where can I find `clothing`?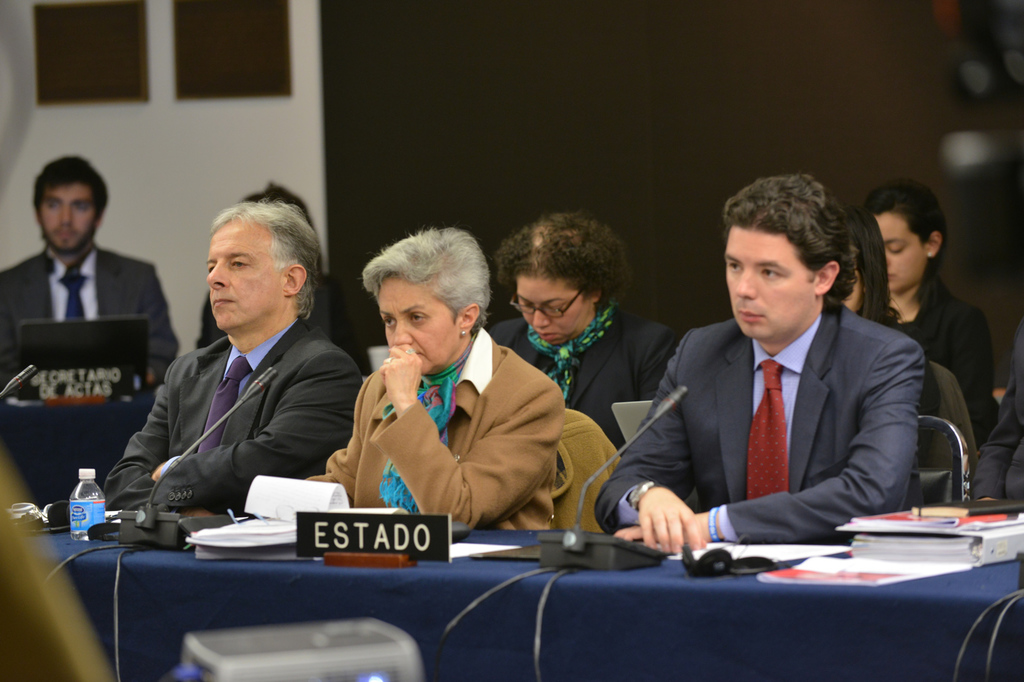
You can find it at 0:242:183:384.
